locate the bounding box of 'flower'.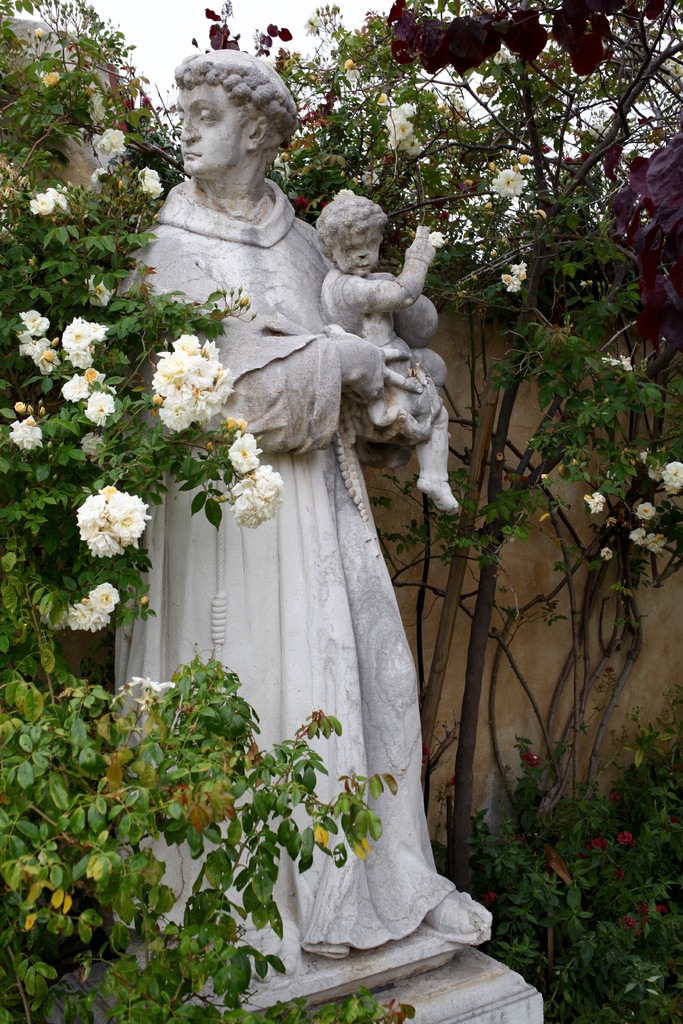
Bounding box: pyautogui.locateOnScreen(42, 69, 62, 90).
